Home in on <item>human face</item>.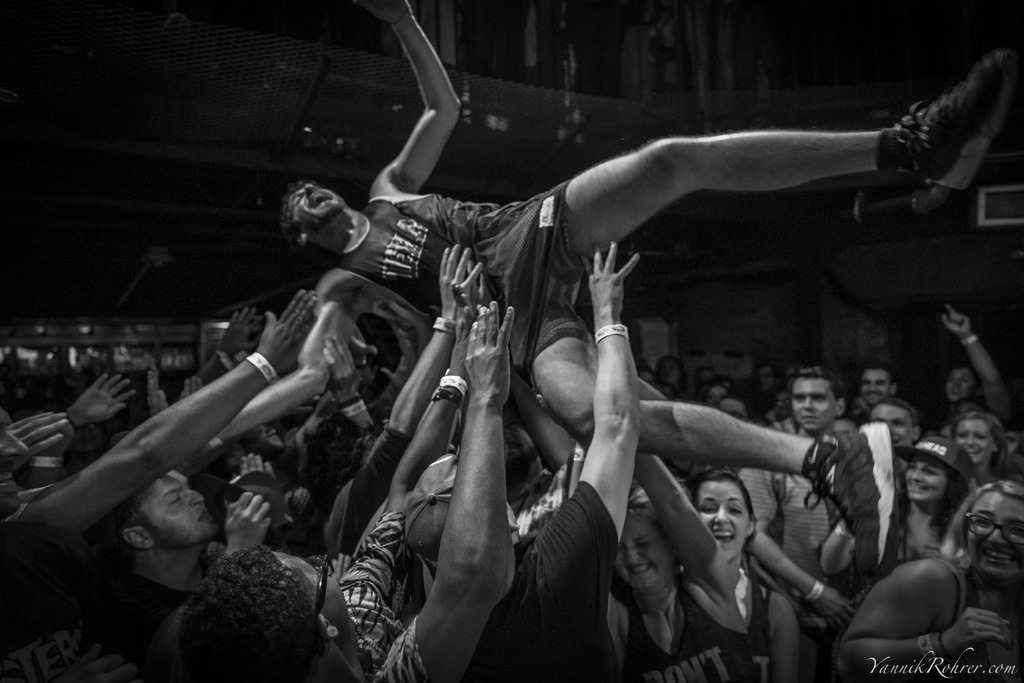
Homed in at bbox(785, 377, 844, 433).
